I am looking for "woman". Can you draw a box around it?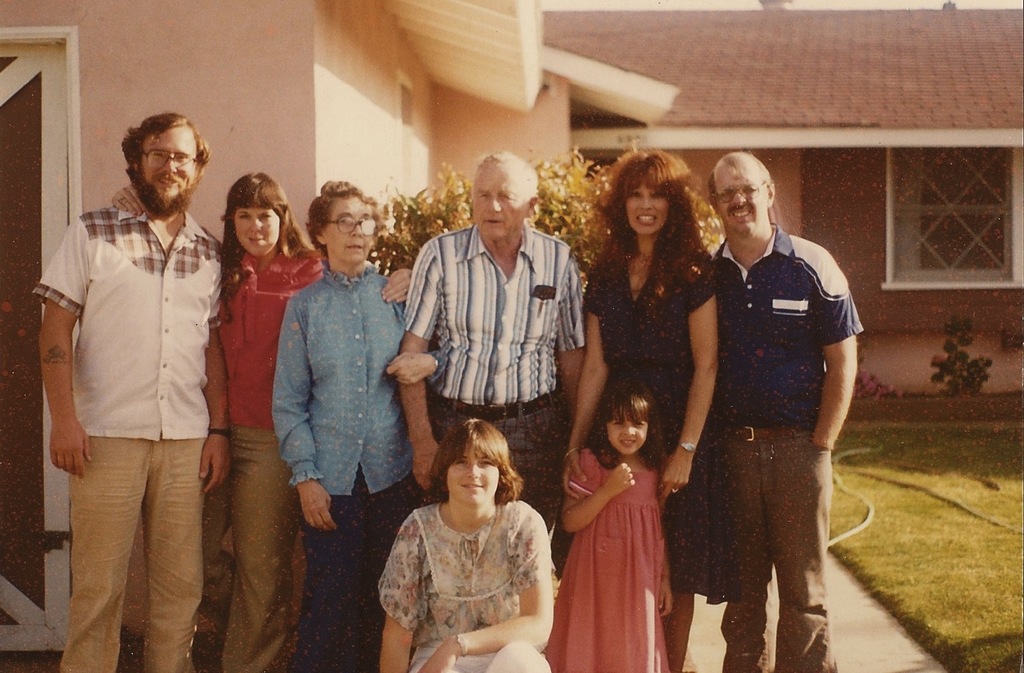
Sure, the bounding box is select_region(105, 171, 413, 672).
